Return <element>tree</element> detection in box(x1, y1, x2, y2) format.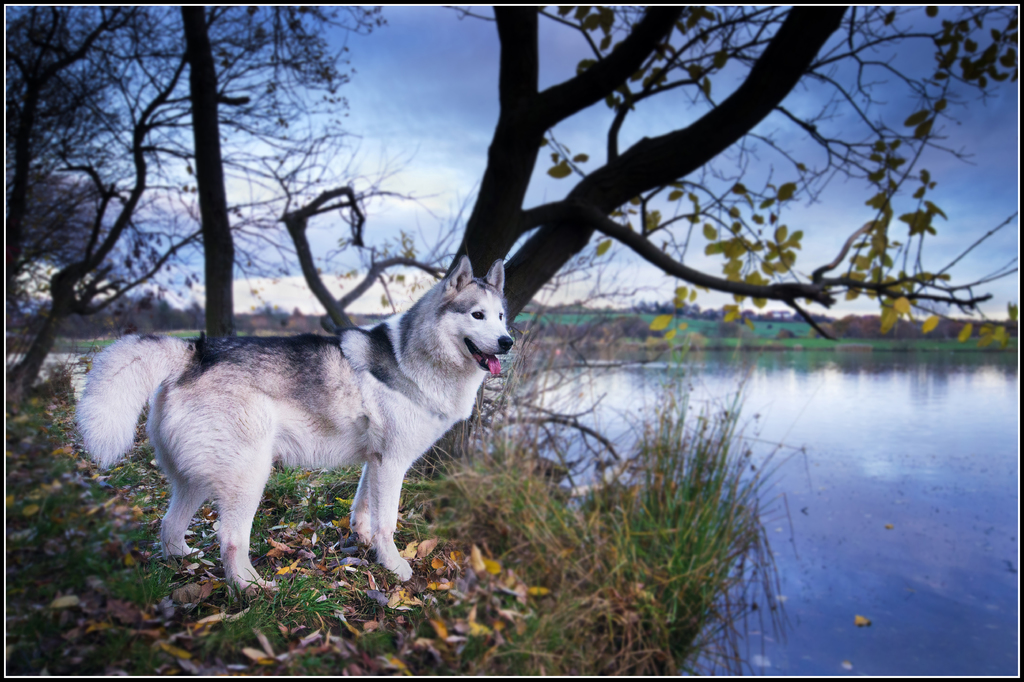
box(0, 0, 378, 414).
